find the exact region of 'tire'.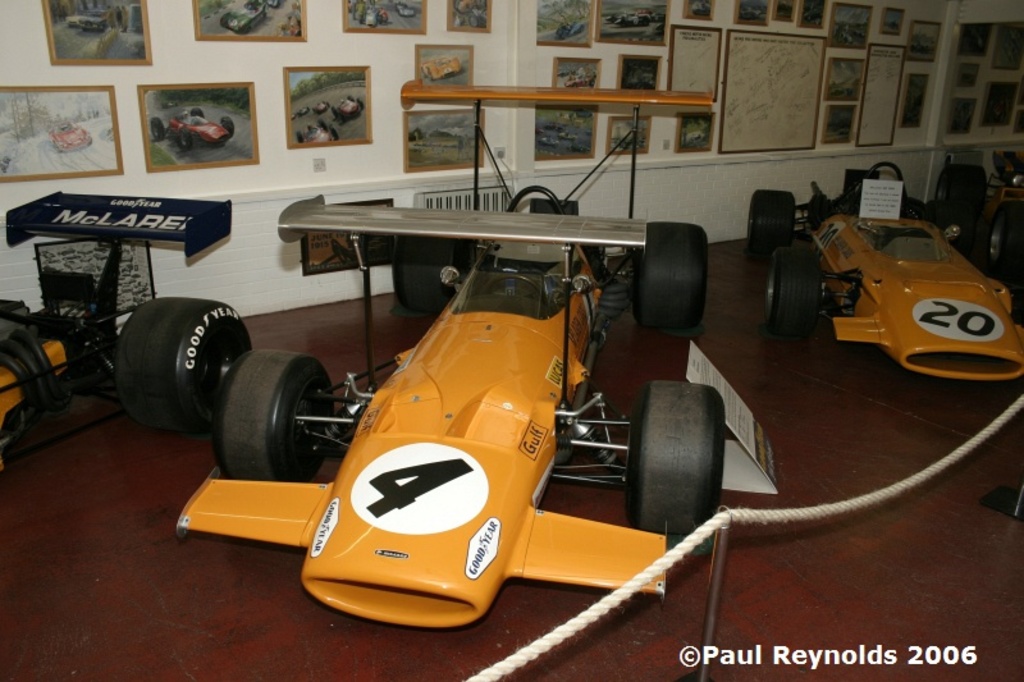
Exact region: rect(326, 123, 340, 141).
